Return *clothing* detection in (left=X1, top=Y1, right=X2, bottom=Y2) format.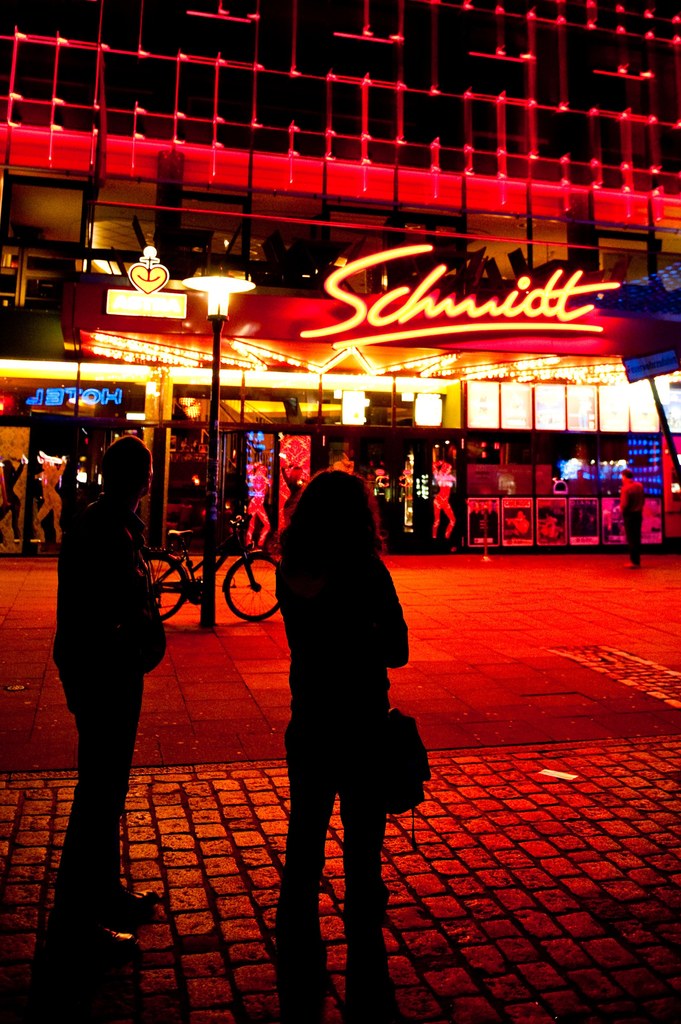
(left=244, top=463, right=271, bottom=545).
